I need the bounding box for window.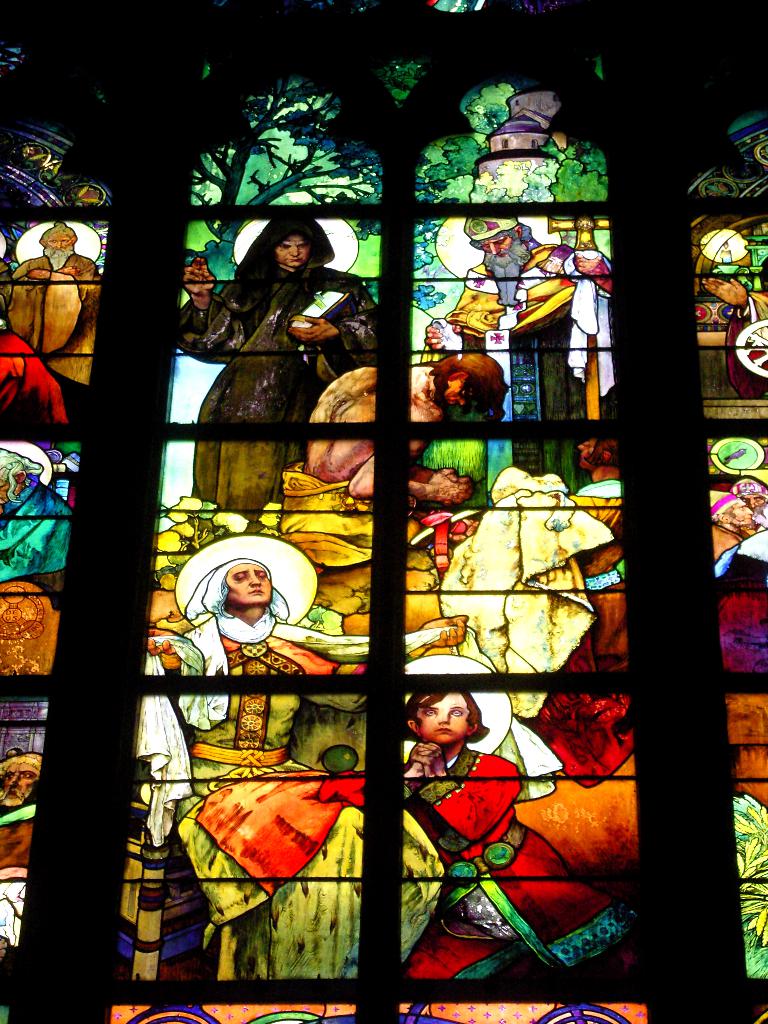
Here it is: Rect(399, 1002, 644, 1019).
